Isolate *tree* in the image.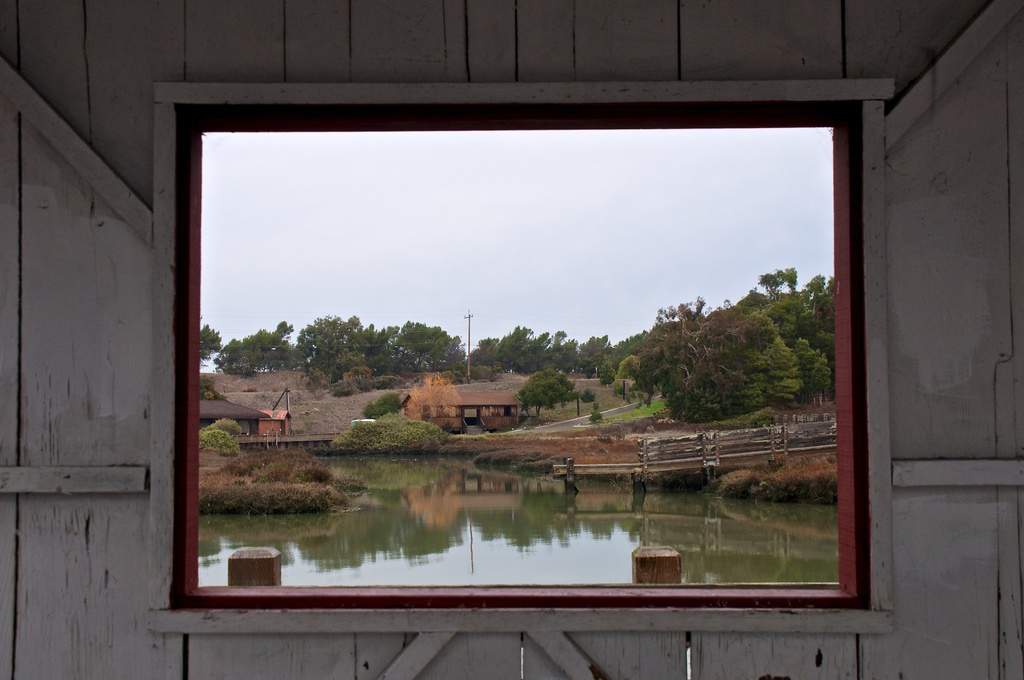
Isolated region: bbox=(394, 371, 468, 434).
